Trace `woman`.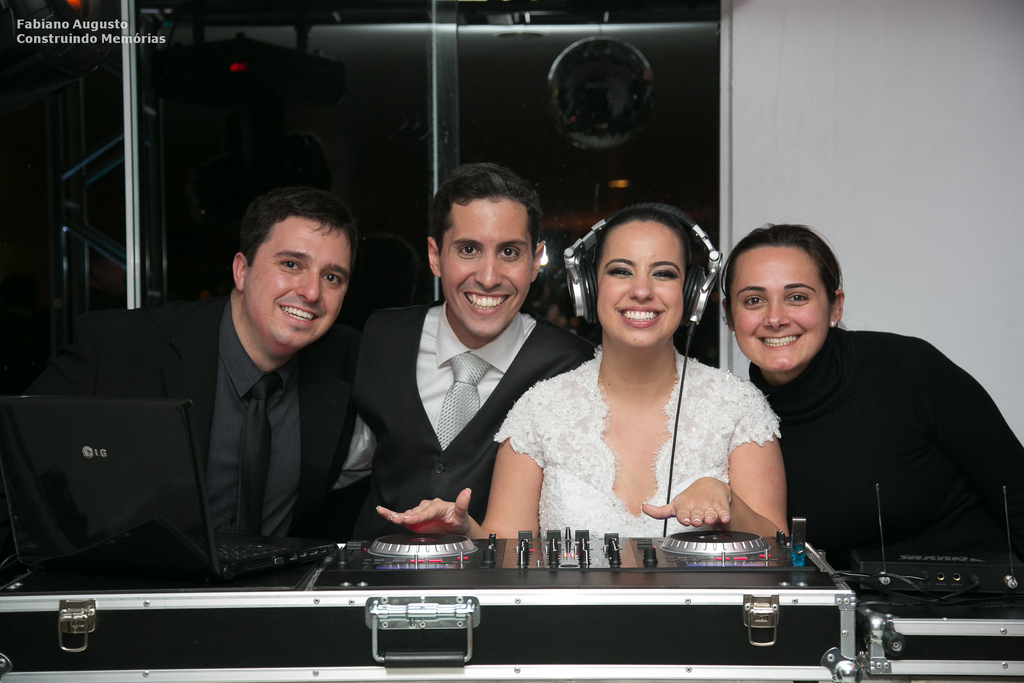
Traced to x1=502, y1=212, x2=791, y2=565.
